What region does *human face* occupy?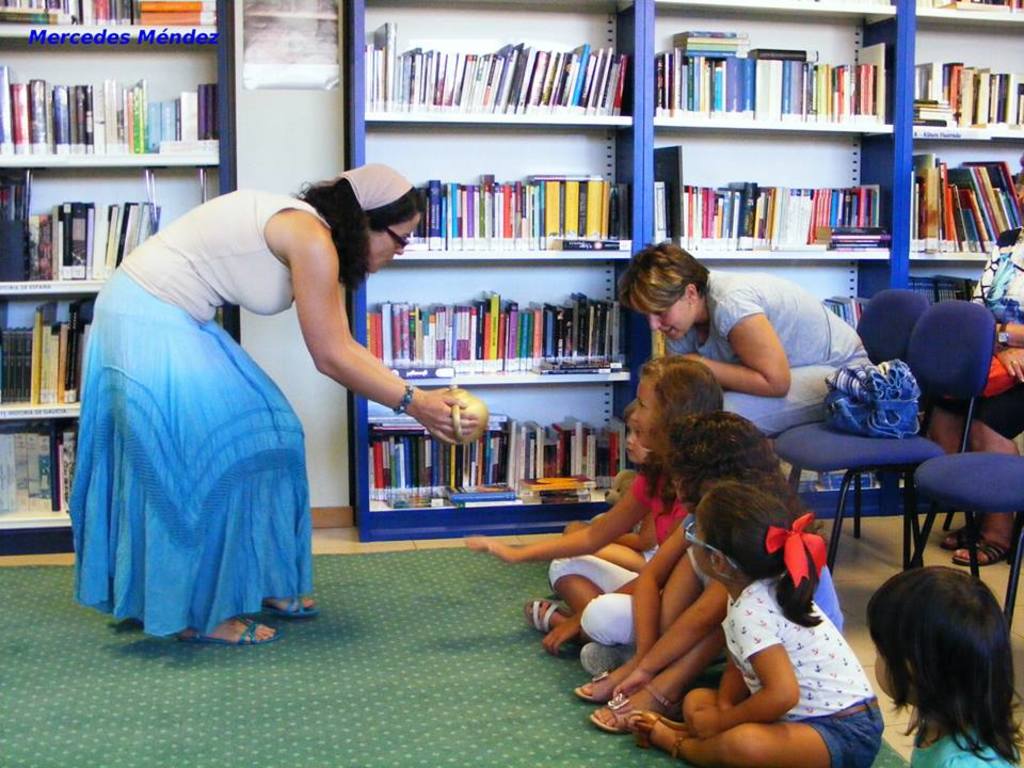
[630, 378, 657, 448].
